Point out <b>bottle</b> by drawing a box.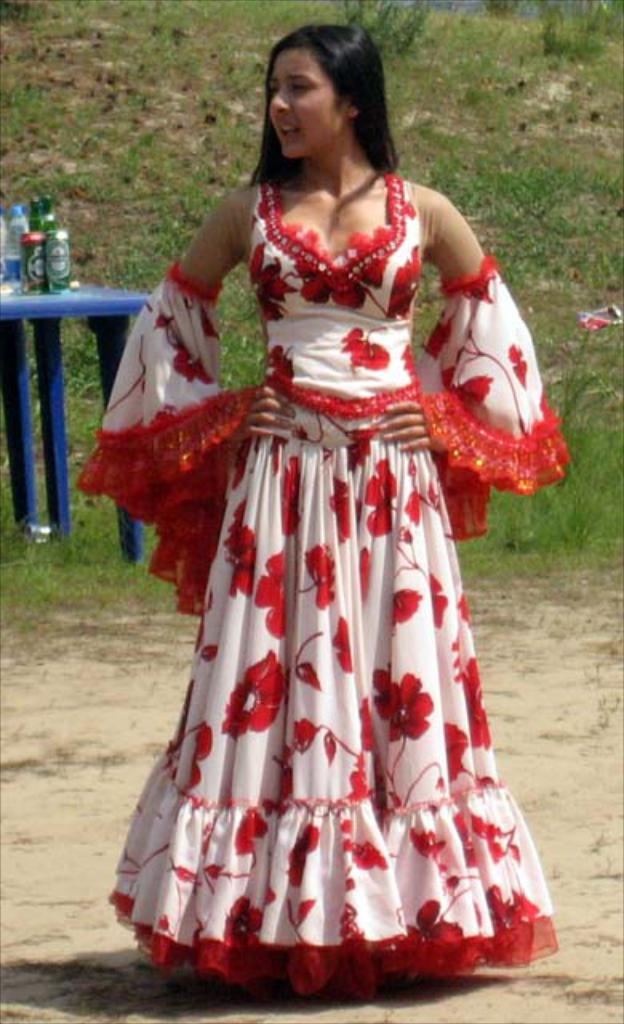
pyautogui.locateOnScreen(45, 202, 70, 296).
